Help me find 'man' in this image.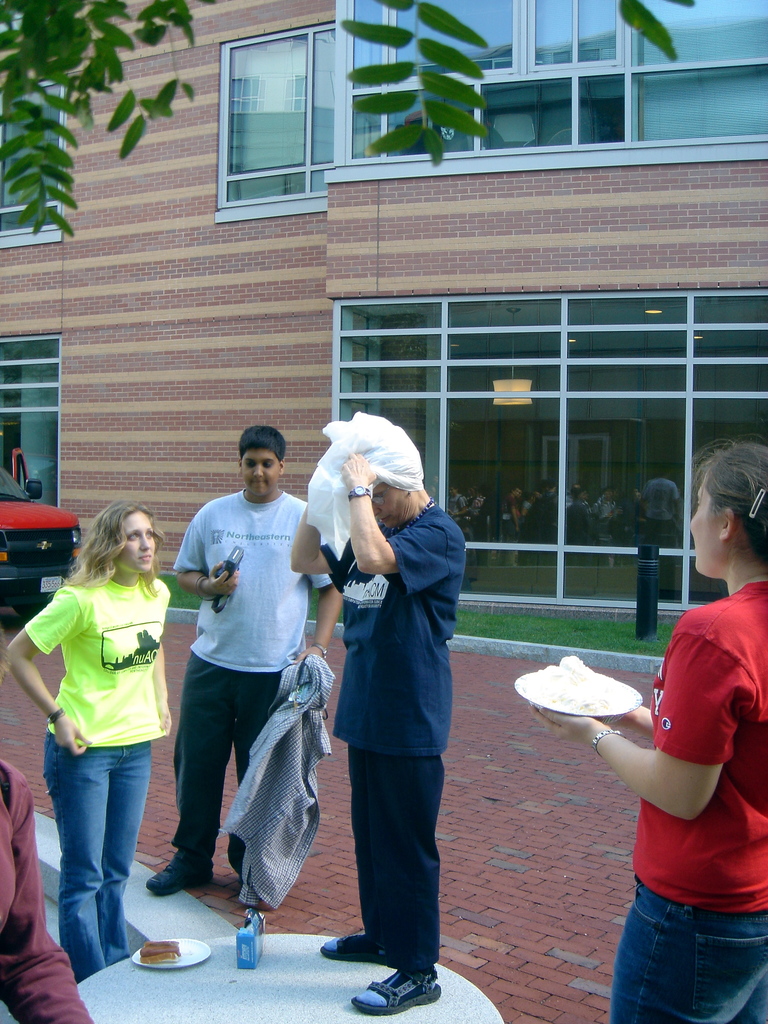
Found it: <region>294, 420, 465, 1014</region>.
